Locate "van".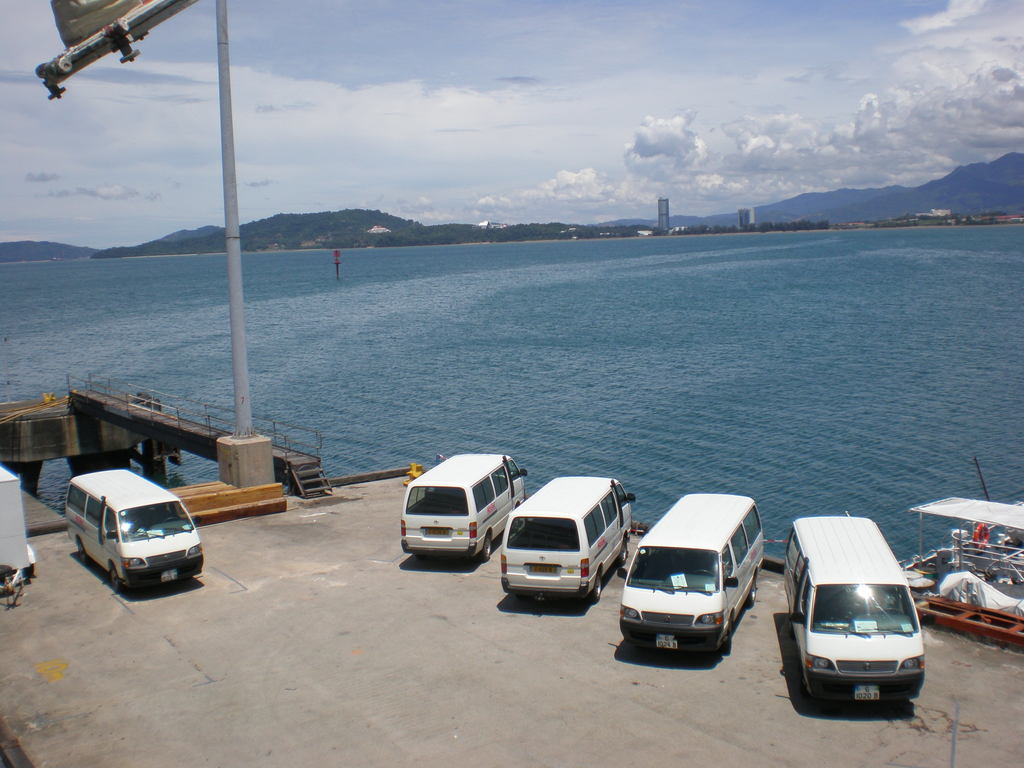
Bounding box: 783, 511, 927, 709.
